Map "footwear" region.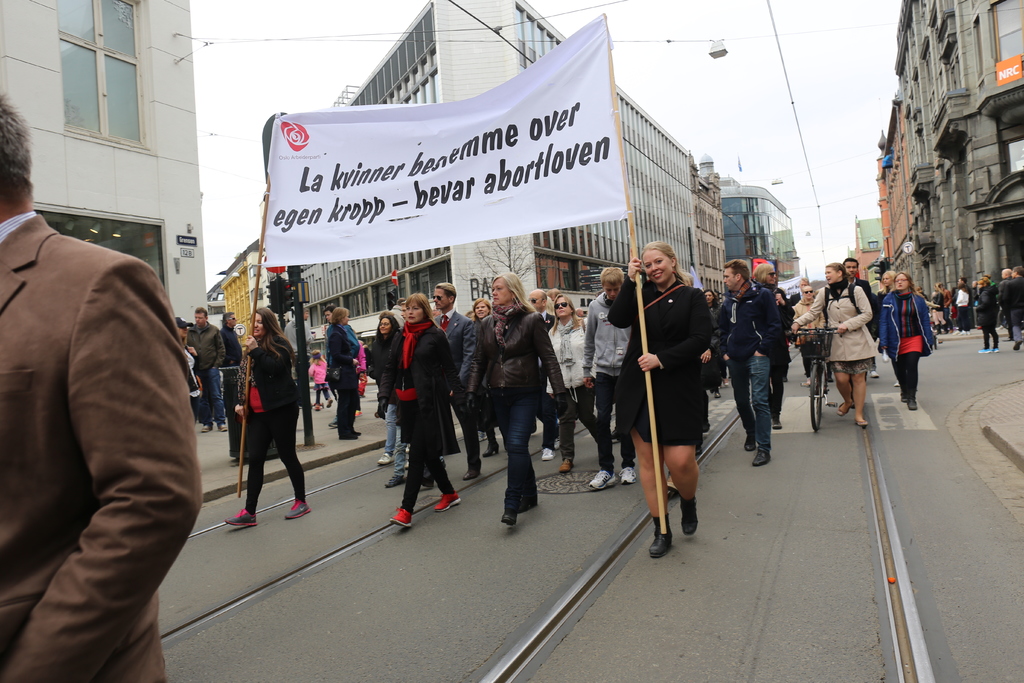
Mapped to x1=337, y1=431, x2=361, y2=442.
